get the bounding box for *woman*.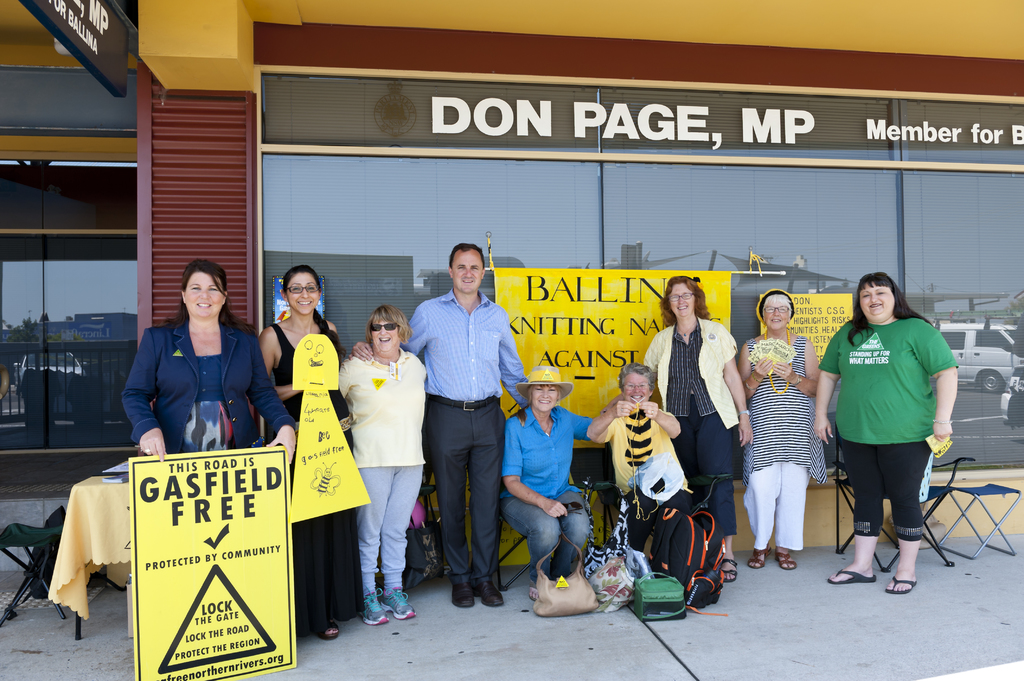
<box>104,262,284,483</box>.
